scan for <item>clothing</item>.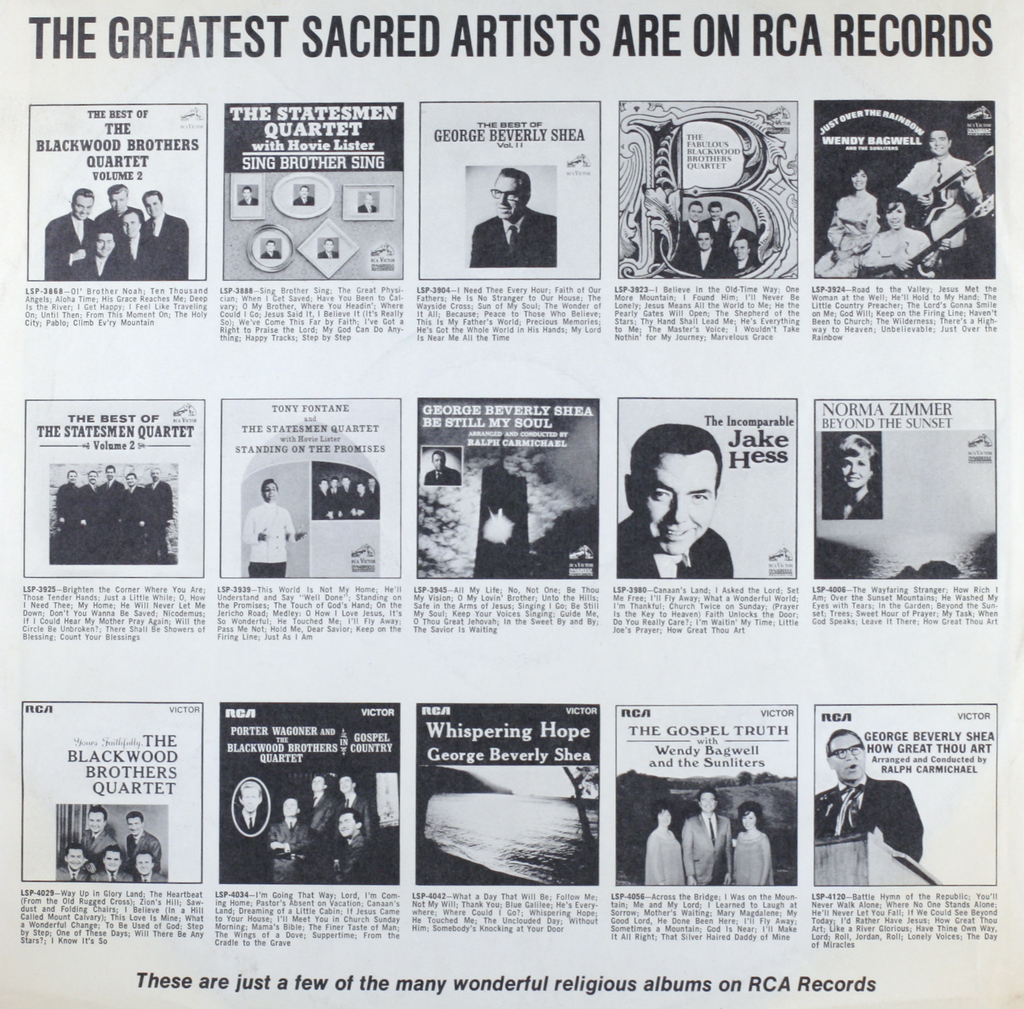
Scan result: detection(87, 241, 129, 280).
